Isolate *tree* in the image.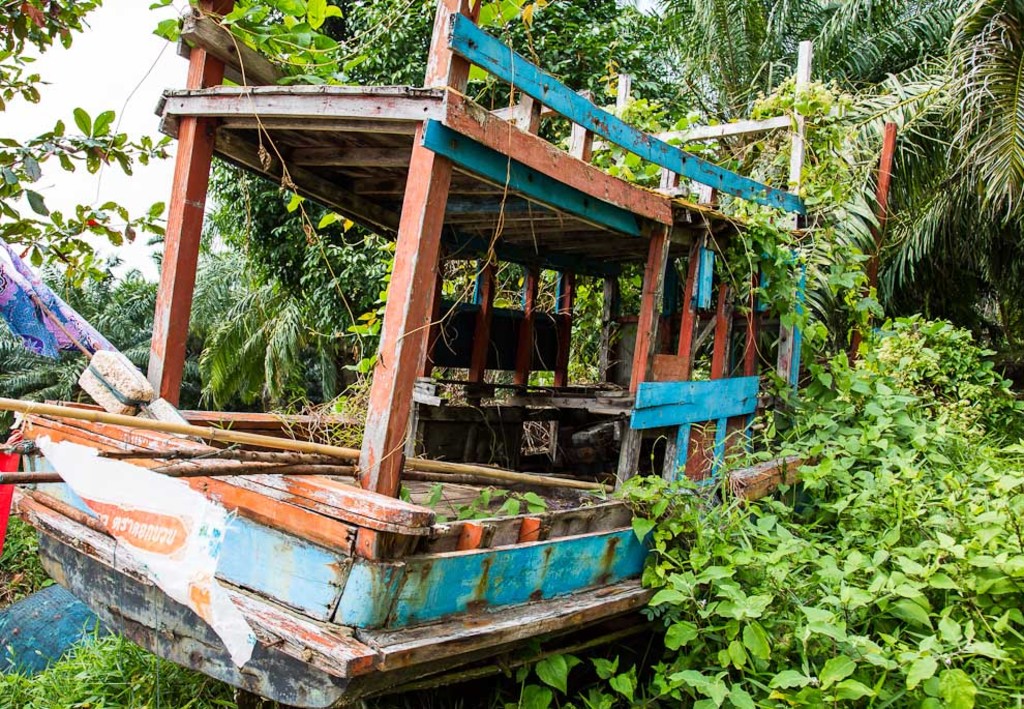
Isolated region: [0, 254, 203, 404].
